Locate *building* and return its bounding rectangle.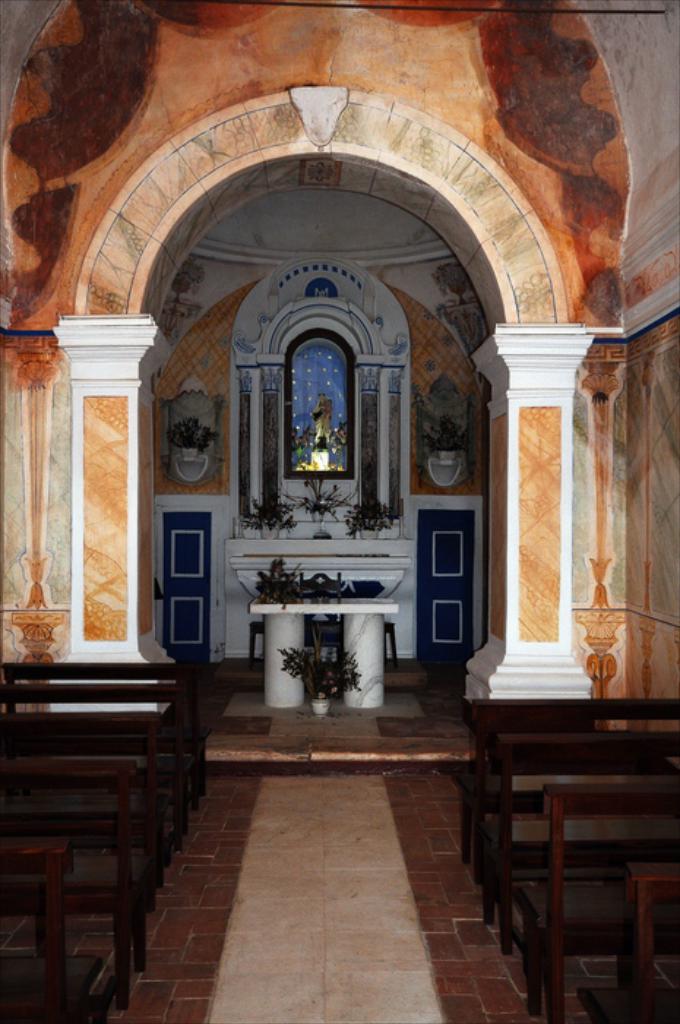
[left=0, top=0, right=679, bottom=1023].
